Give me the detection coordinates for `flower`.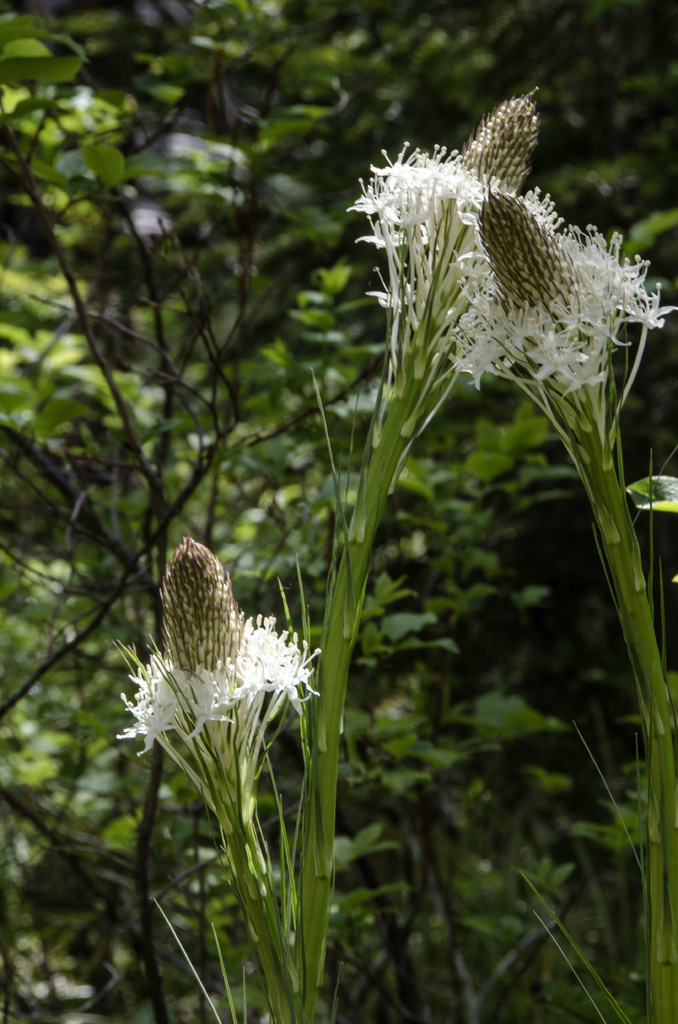
<box>440,179,676,420</box>.
